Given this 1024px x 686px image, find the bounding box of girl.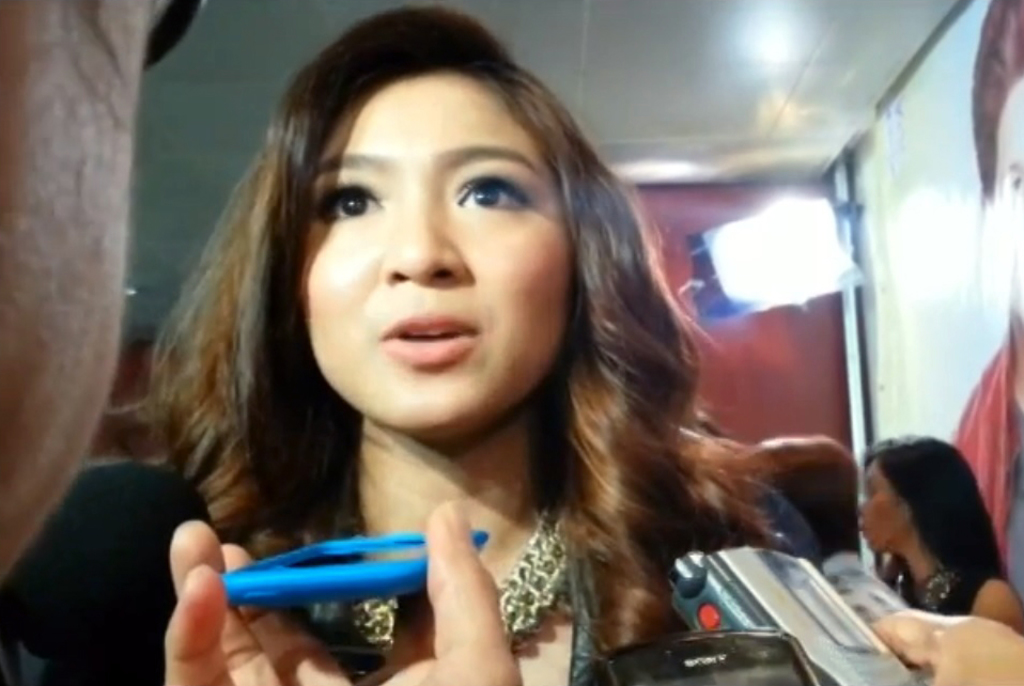
pyautogui.locateOnScreen(855, 433, 1023, 640).
